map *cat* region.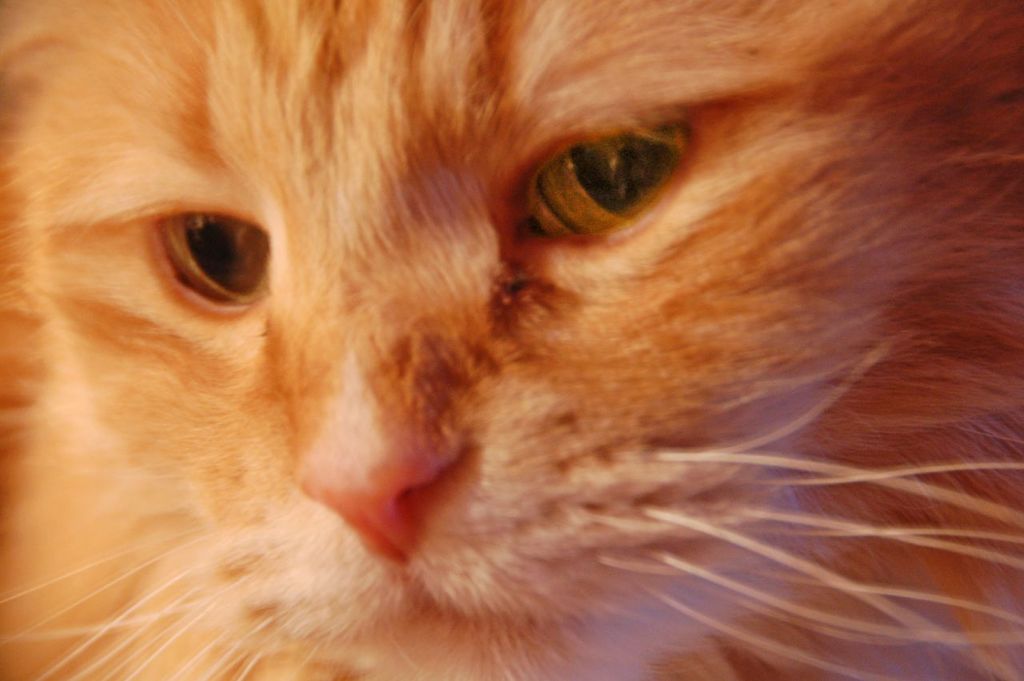
Mapped to <region>0, 0, 1023, 680</region>.
